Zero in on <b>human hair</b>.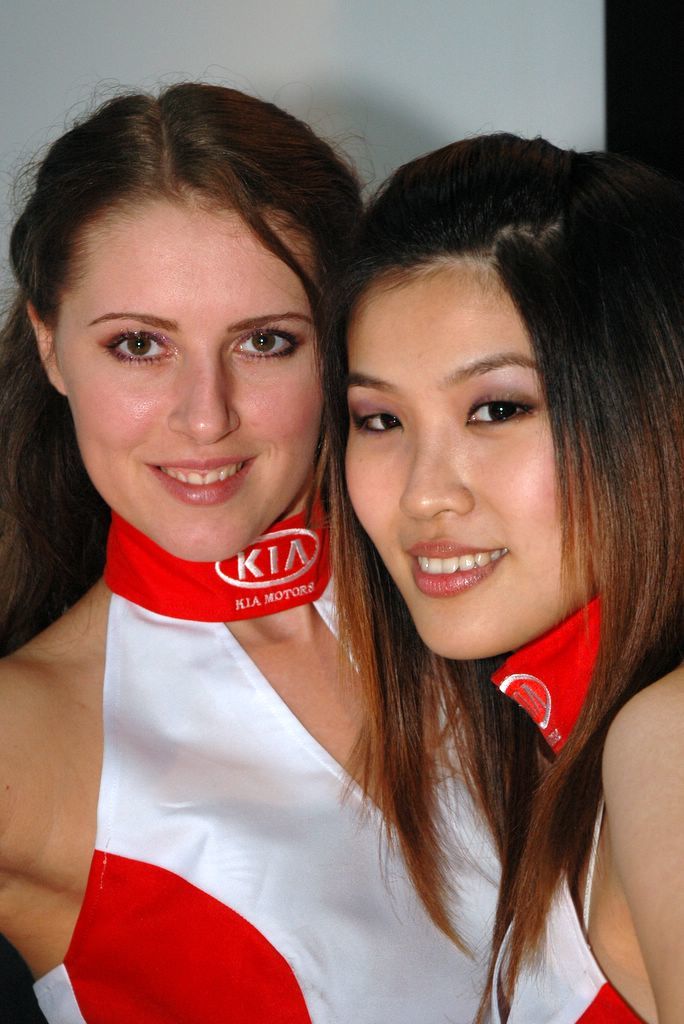
Zeroed in: [0, 77, 385, 663].
